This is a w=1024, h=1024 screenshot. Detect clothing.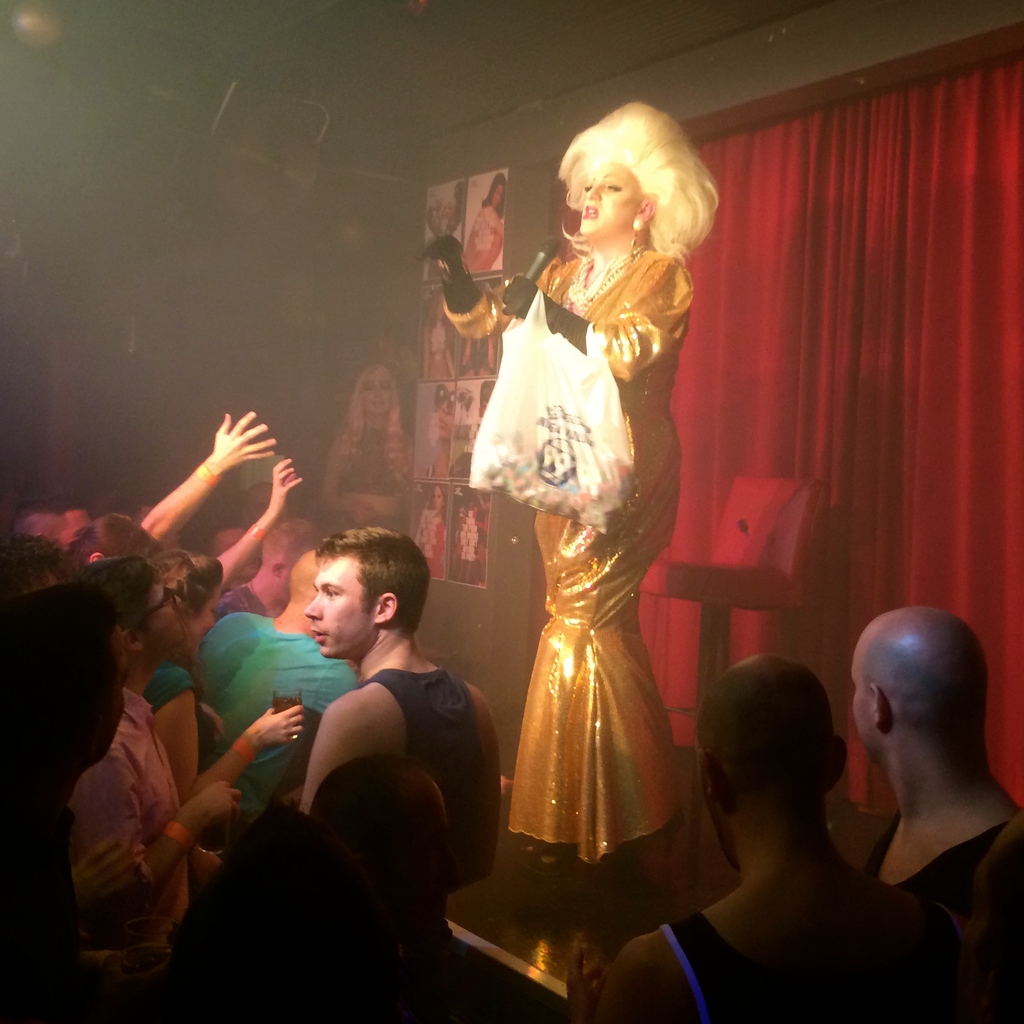
region(478, 232, 716, 863).
